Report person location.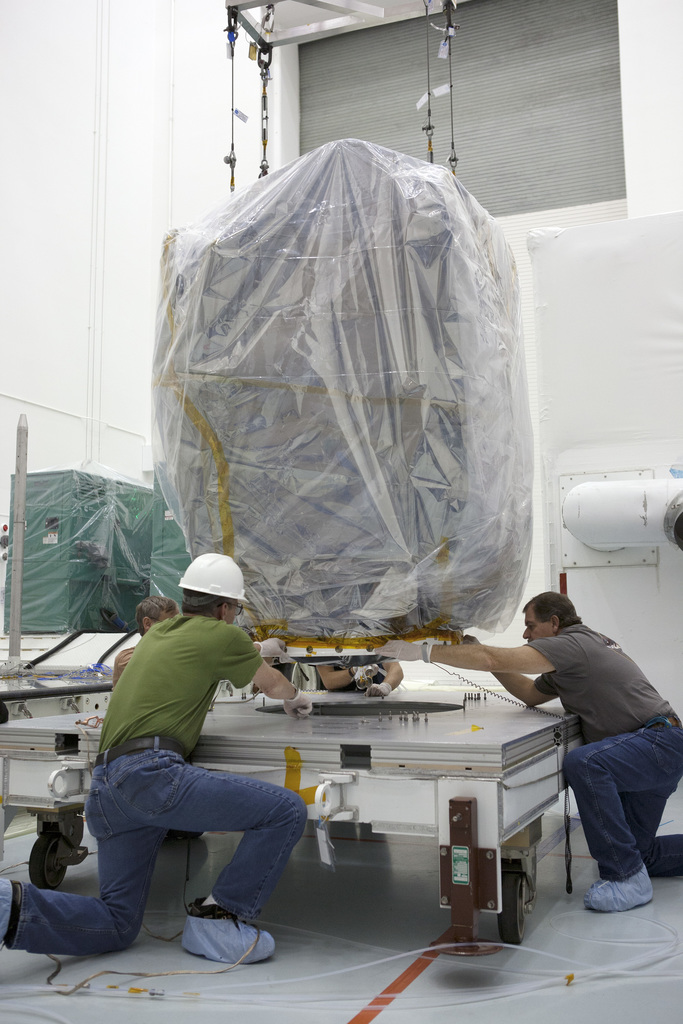
Report: 318:664:403:702.
